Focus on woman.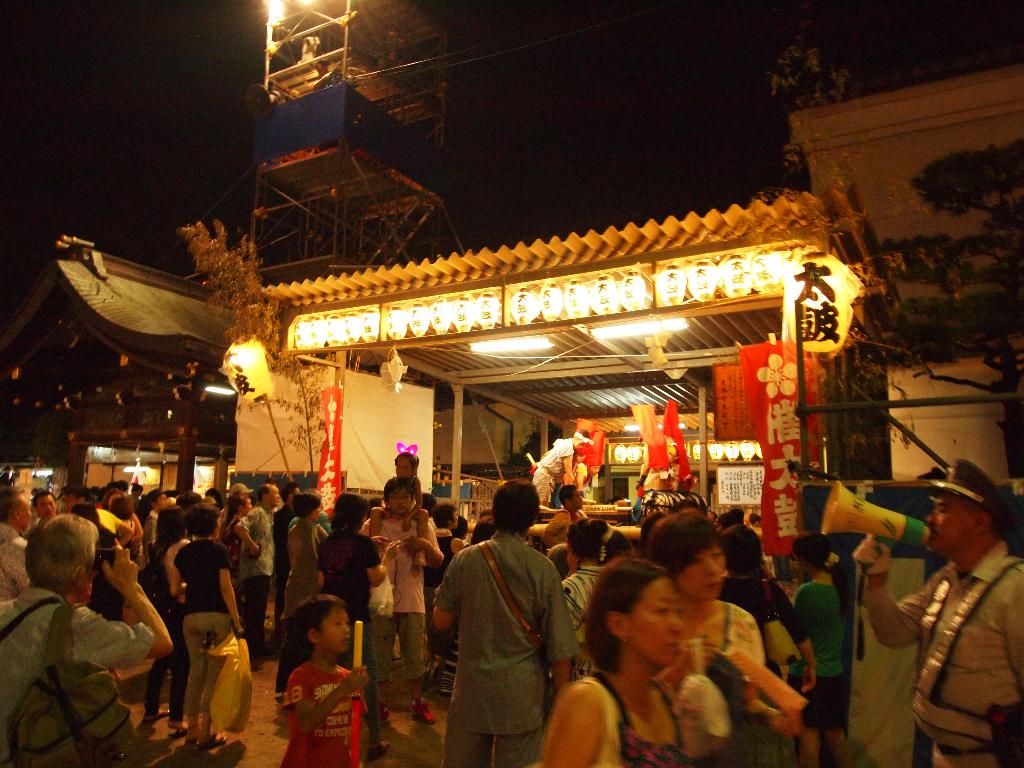
Focused at bbox=[541, 558, 700, 767].
